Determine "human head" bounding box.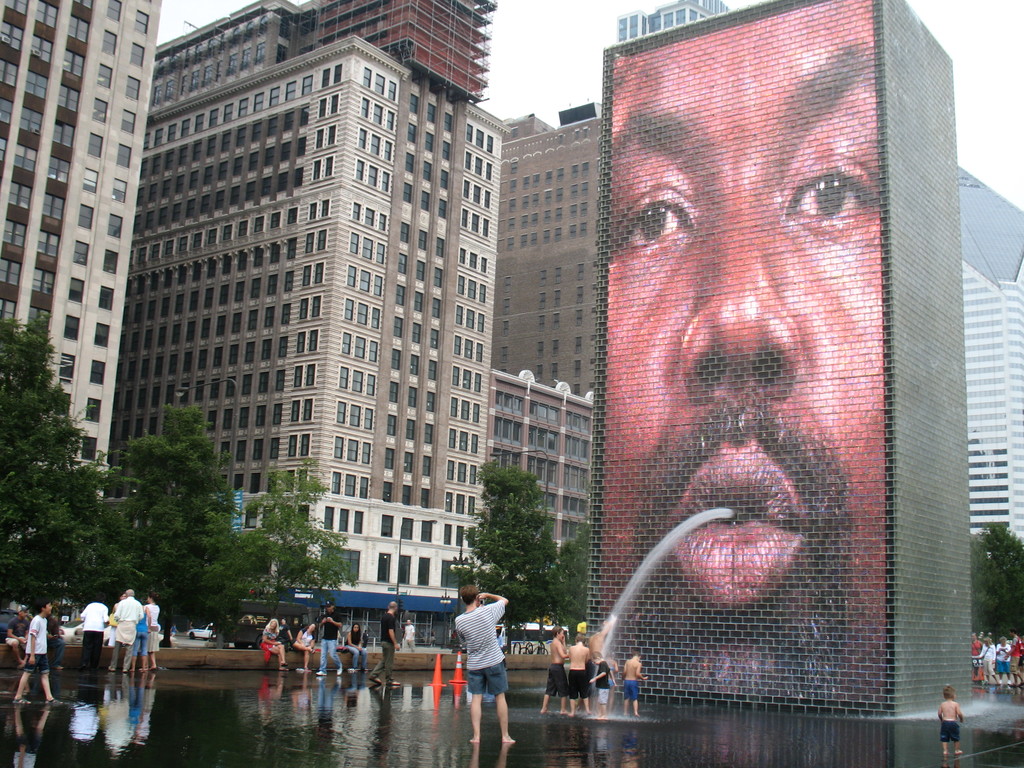
Determined: <region>553, 630, 564, 641</region>.
